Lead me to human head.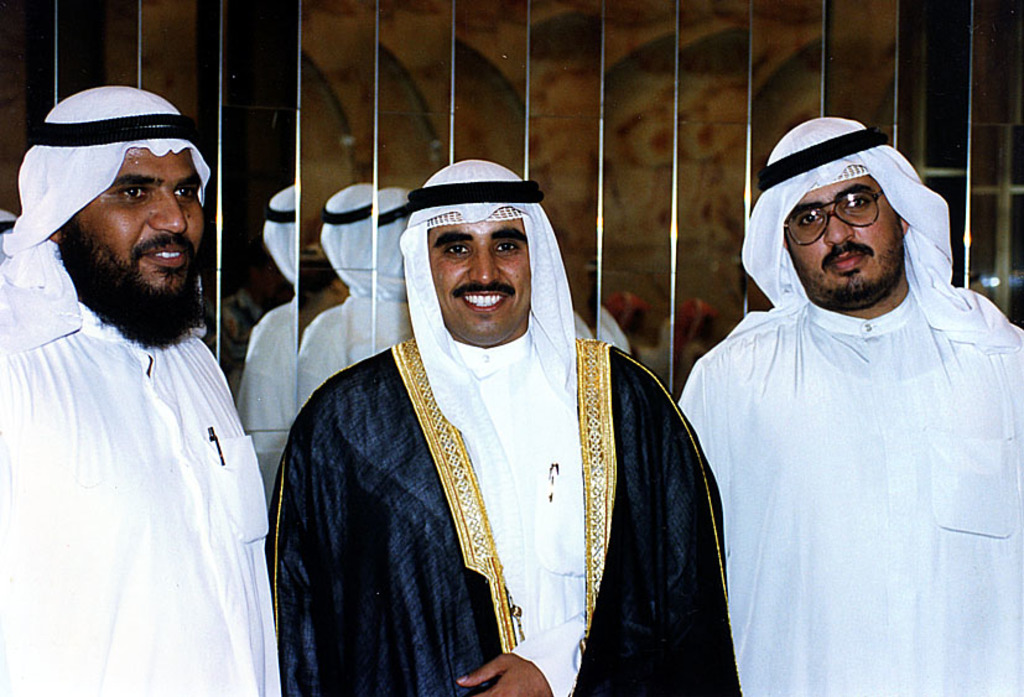
Lead to BBox(760, 118, 941, 322).
